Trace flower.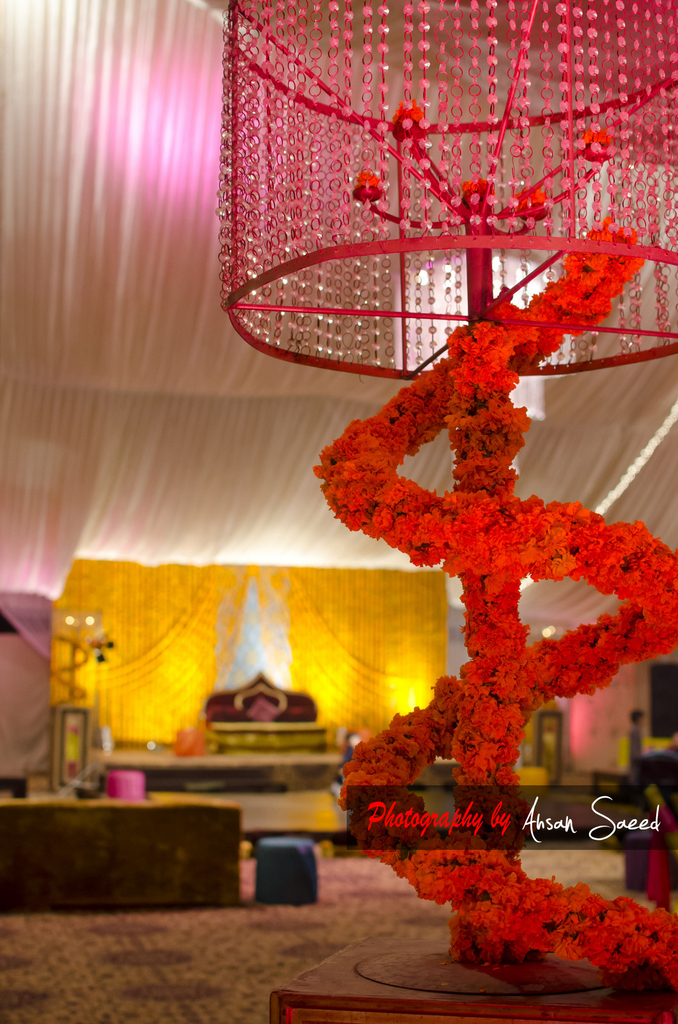
Traced to (624,936,649,957).
